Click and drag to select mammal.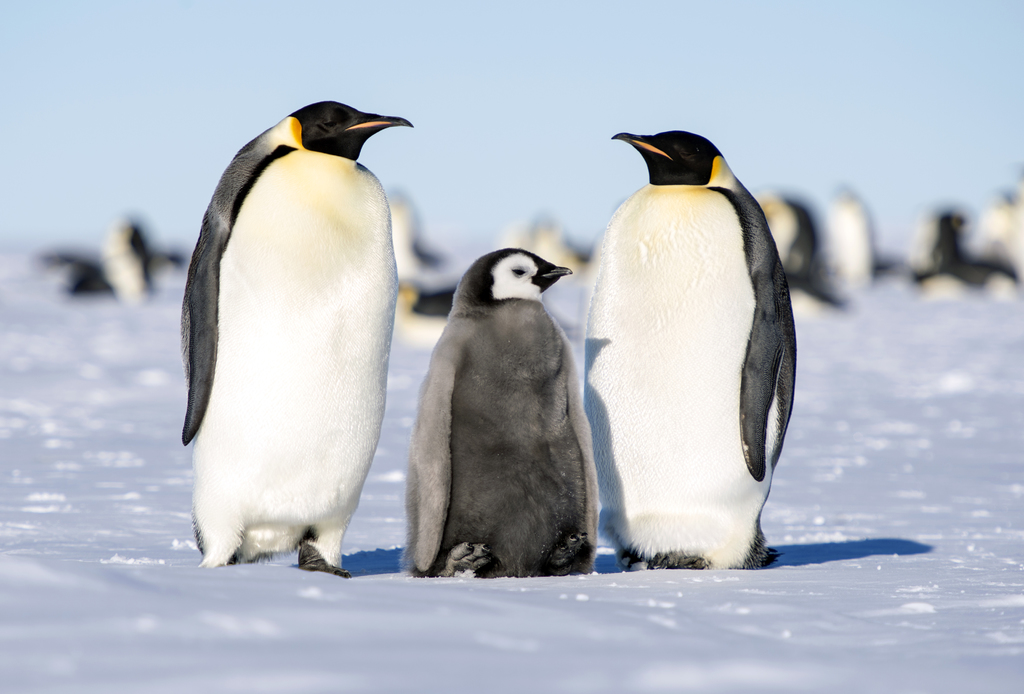
Selection: crop(575, 127, 805, 572).
